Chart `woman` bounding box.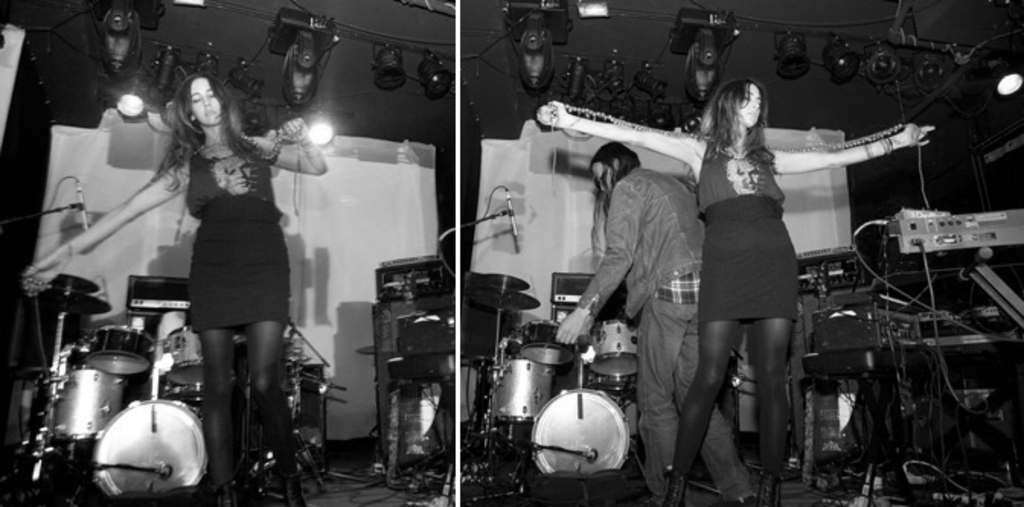
Charted: [556, 142, 757, 505].
